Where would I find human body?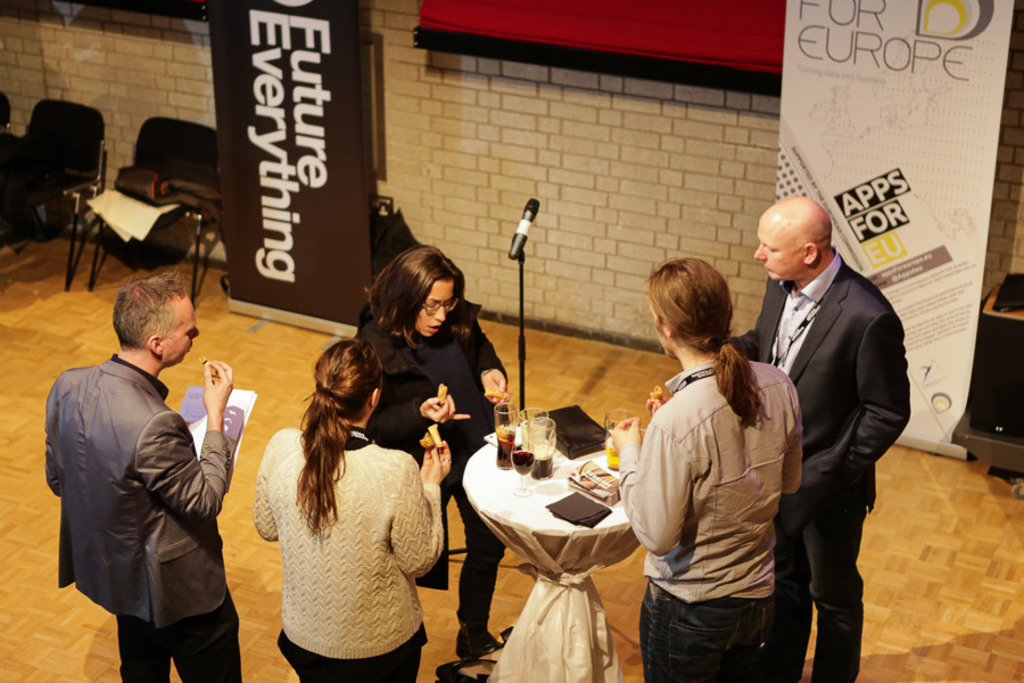
At crop(355, 247, 512, 664).
